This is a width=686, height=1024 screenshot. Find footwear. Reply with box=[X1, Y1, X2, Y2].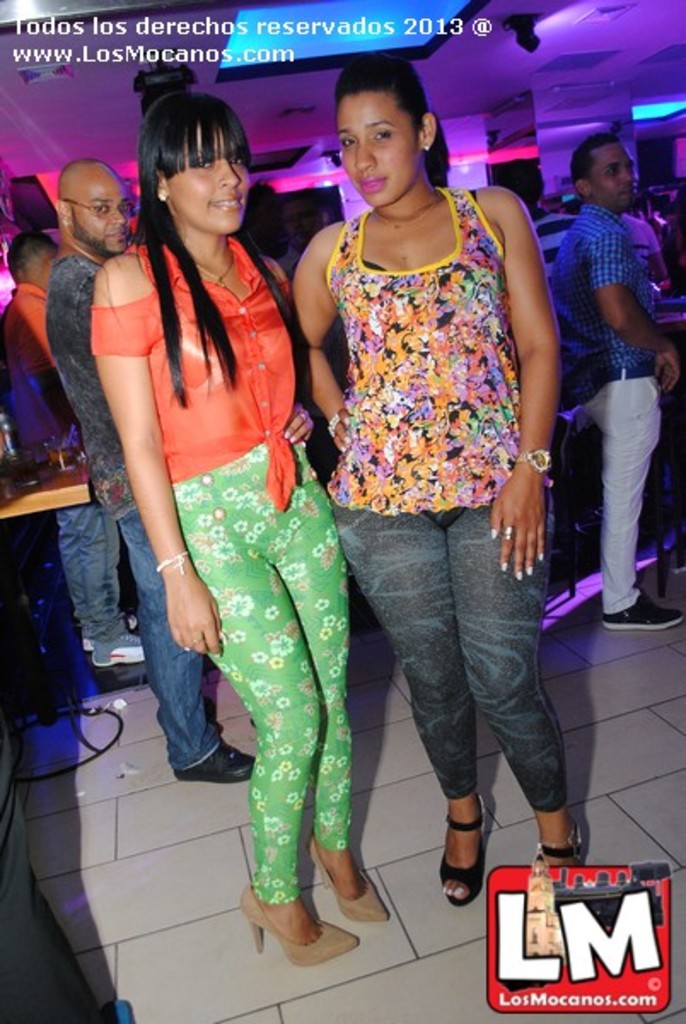
box=[601, 592, 684, 630].
